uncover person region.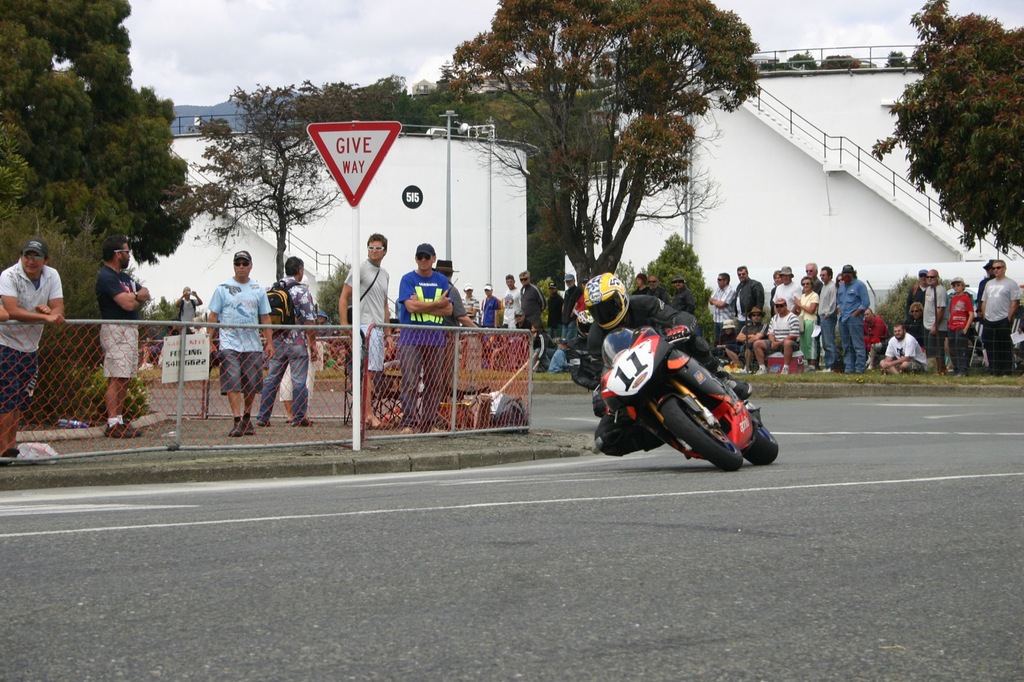
Uncovered: x1=198, y1=229, x2=273, y2=436.
